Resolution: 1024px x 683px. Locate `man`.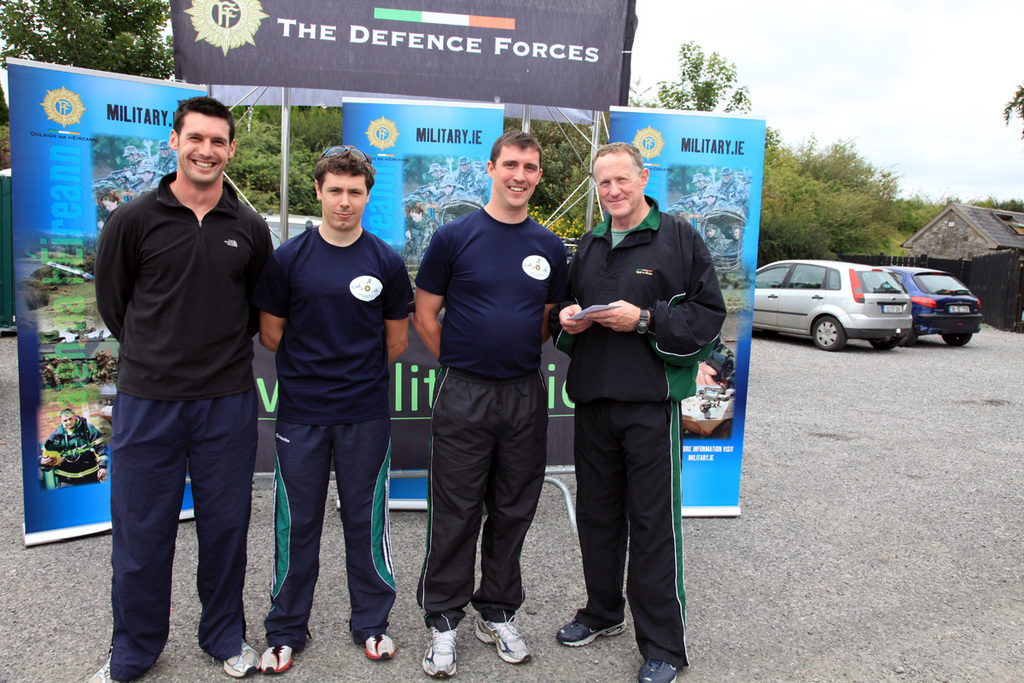
bbox(85, 90, 277, 680).
